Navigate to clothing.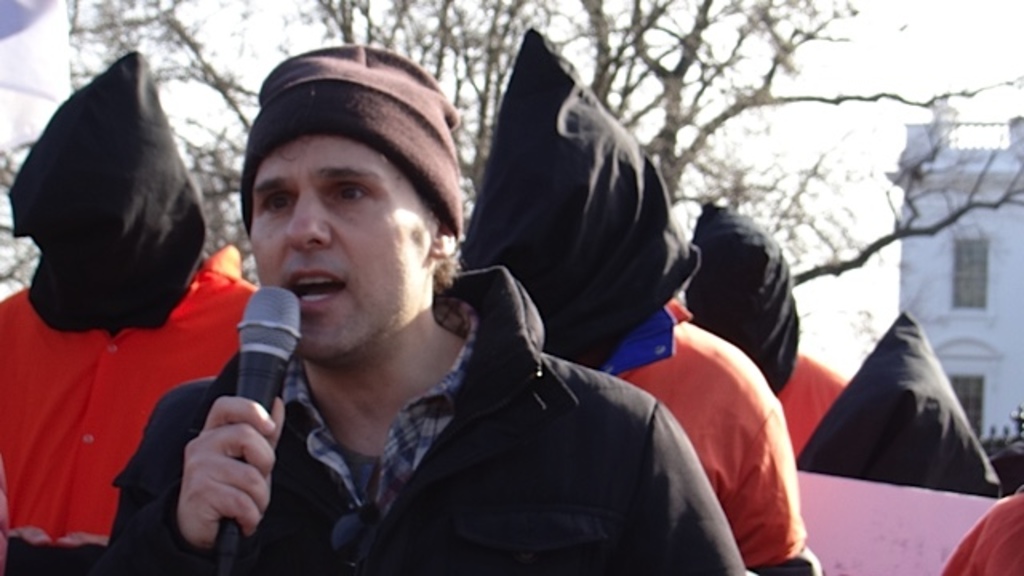
Navigation target: l=942, t=493, r=1022, b=574.
